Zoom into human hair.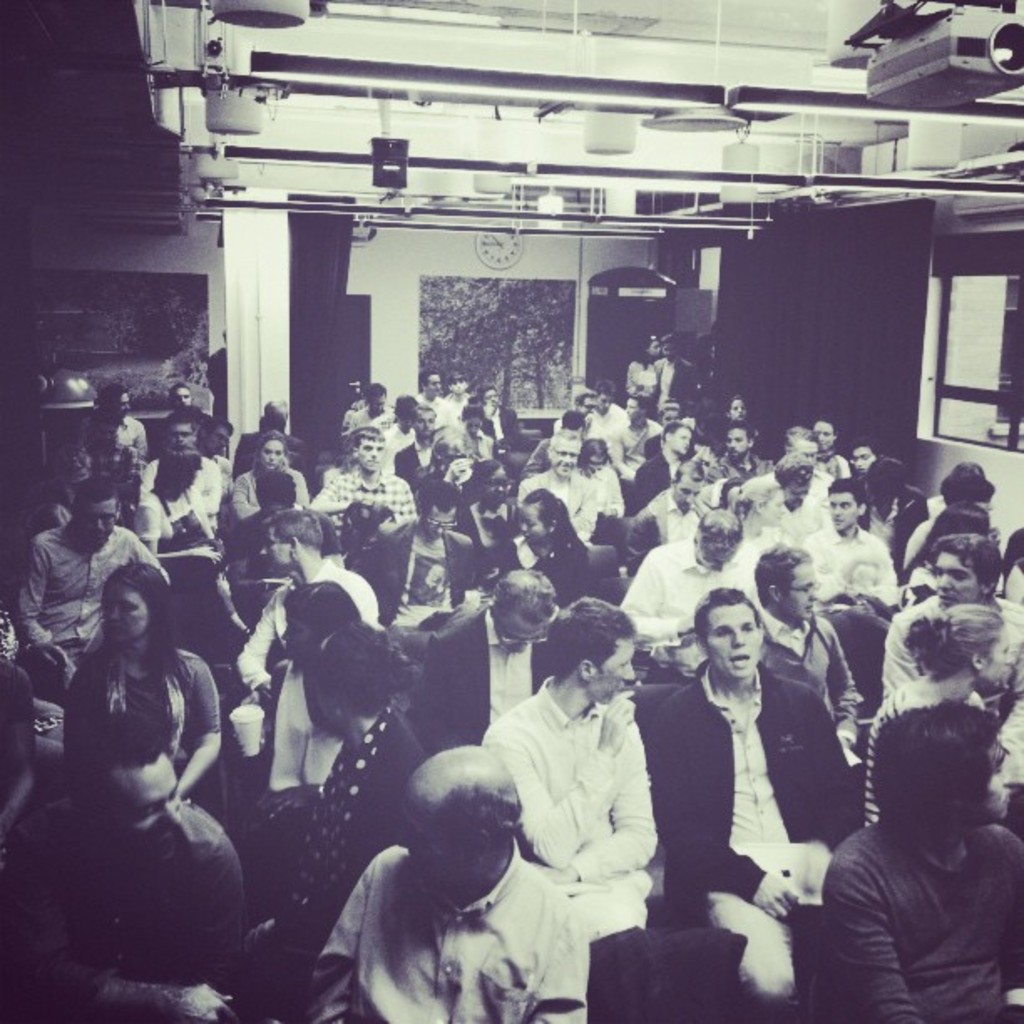
Zoom target: <bbox>316, 627, 407, 713</bbox>.
